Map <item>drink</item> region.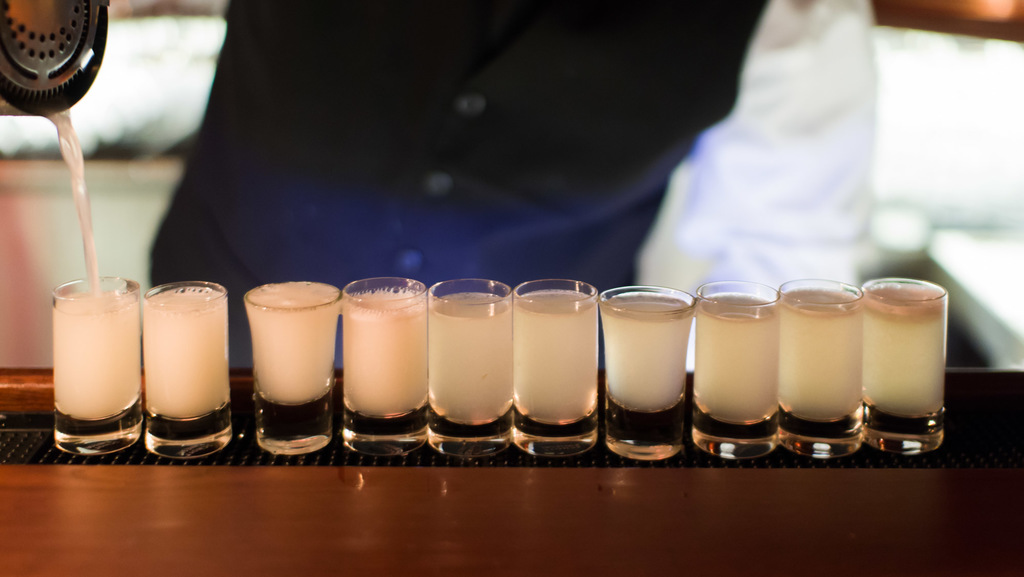
Mapped to (left=340, top=270, right=430, bottom=454).
